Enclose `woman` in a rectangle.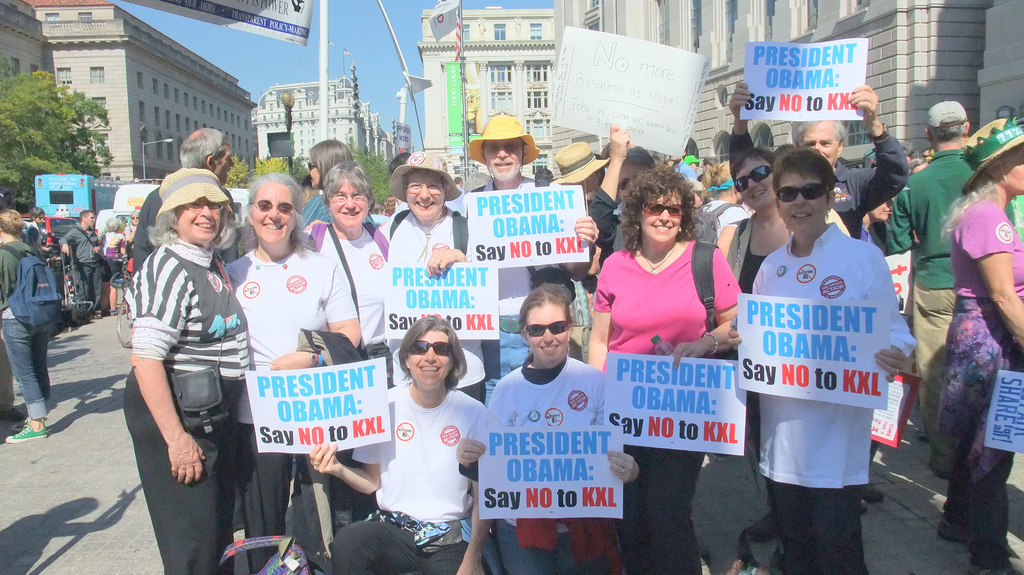
bbox=[0, 209, 61, 436].
